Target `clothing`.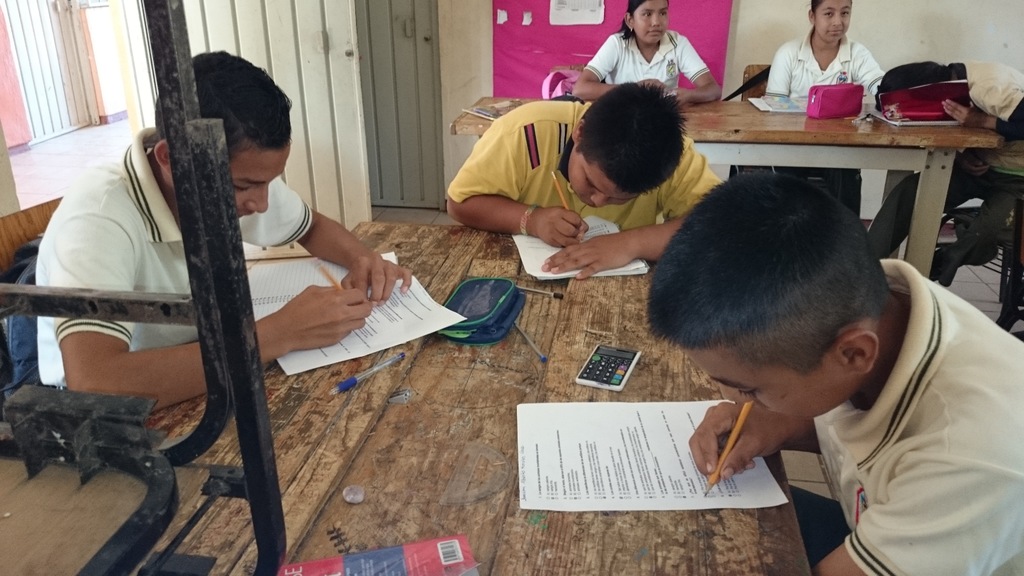
Target region: crop(35, 124, 320, 394).
